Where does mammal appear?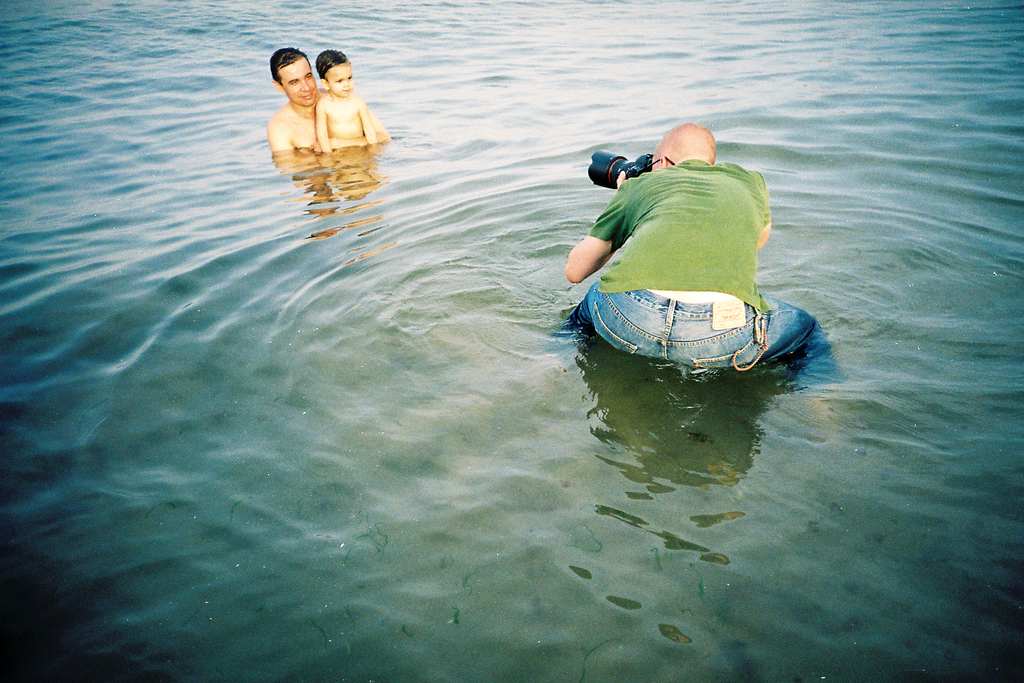
Appears at left=557, top=140, right=814, bottom=363.
